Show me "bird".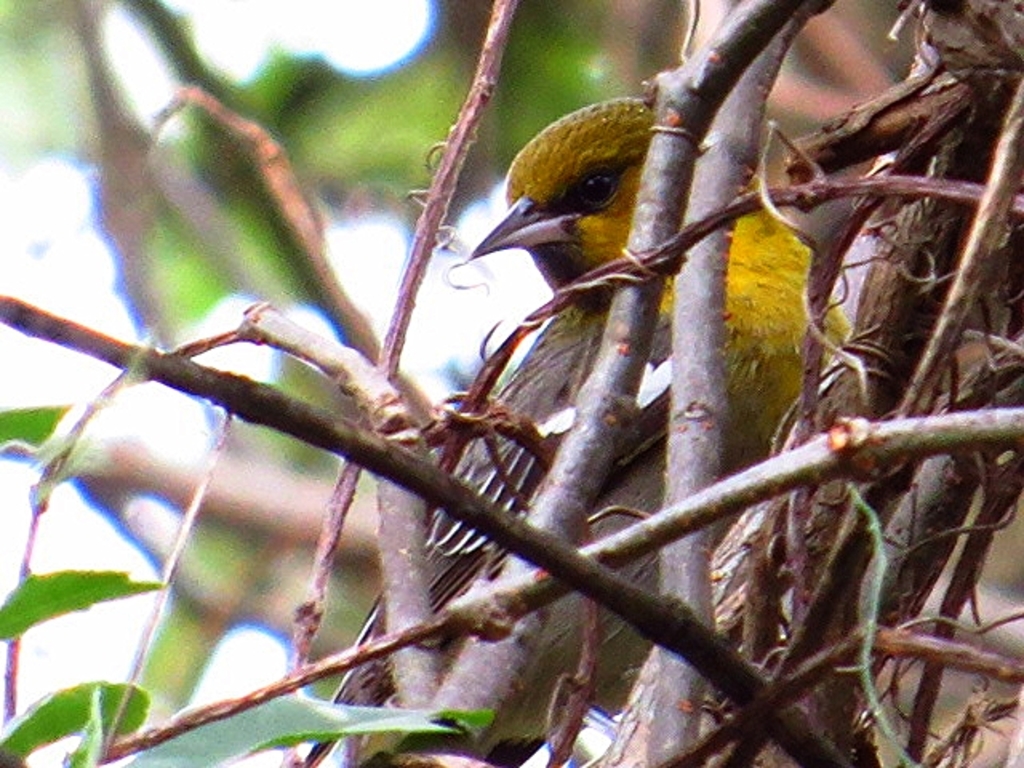
"bird" is here: <box>315,96,896,766</box>.
